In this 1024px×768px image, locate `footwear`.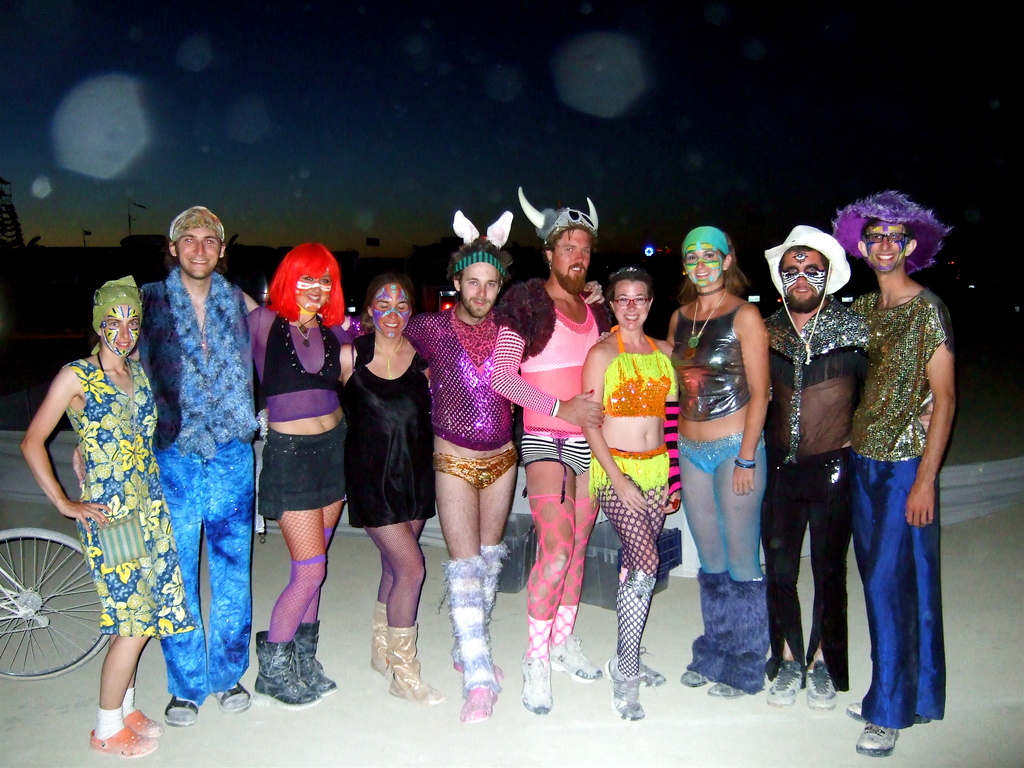
Bounding box: bbox=(803, 659, 837, 712).
